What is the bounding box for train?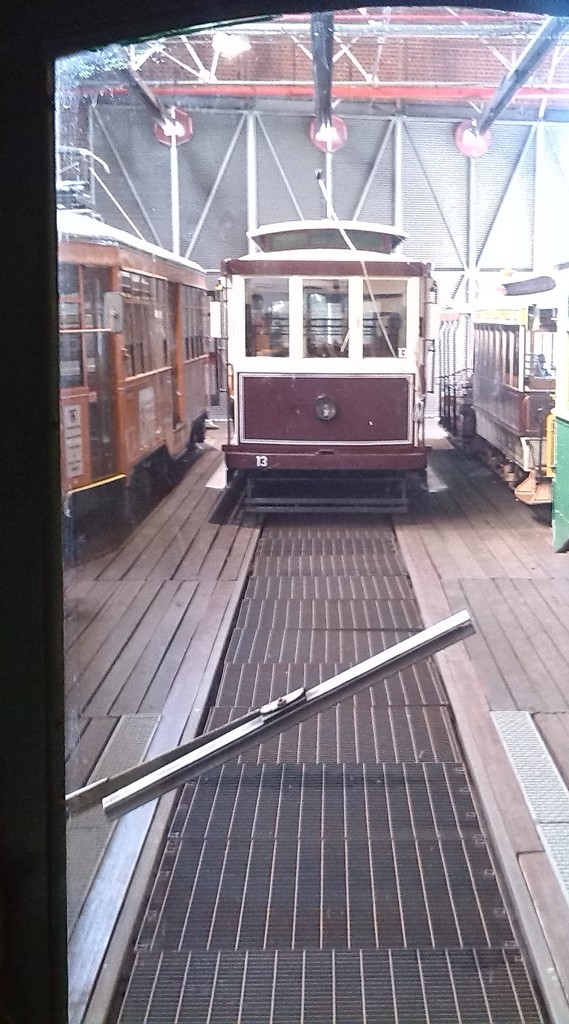
region(58, 211, 212, 540).
